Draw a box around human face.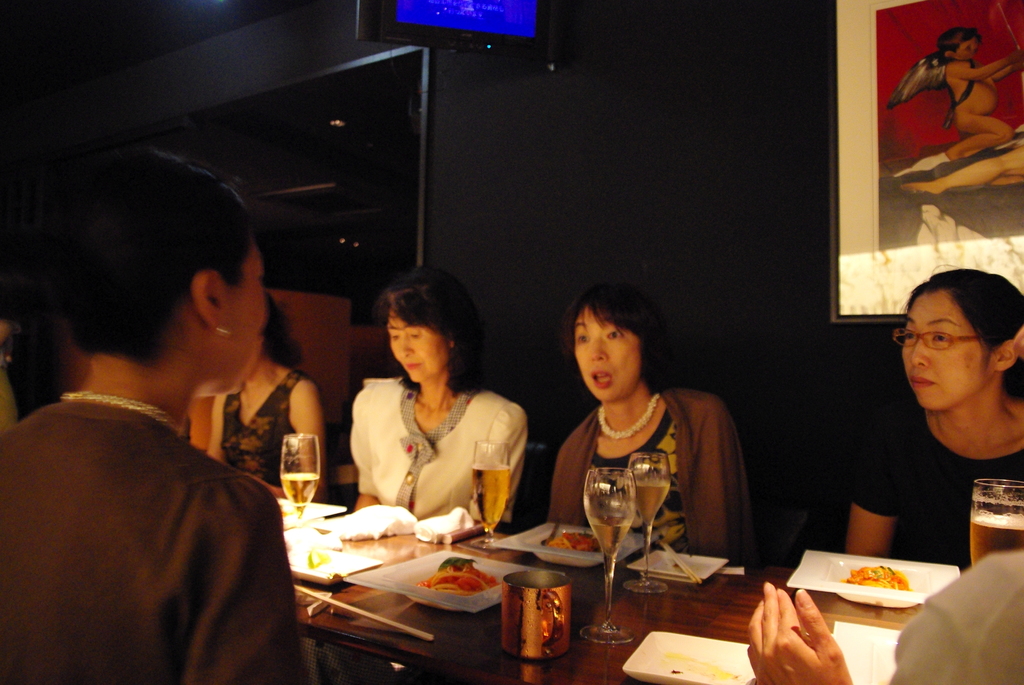
<region>575, 303, 640, 404</region>.
